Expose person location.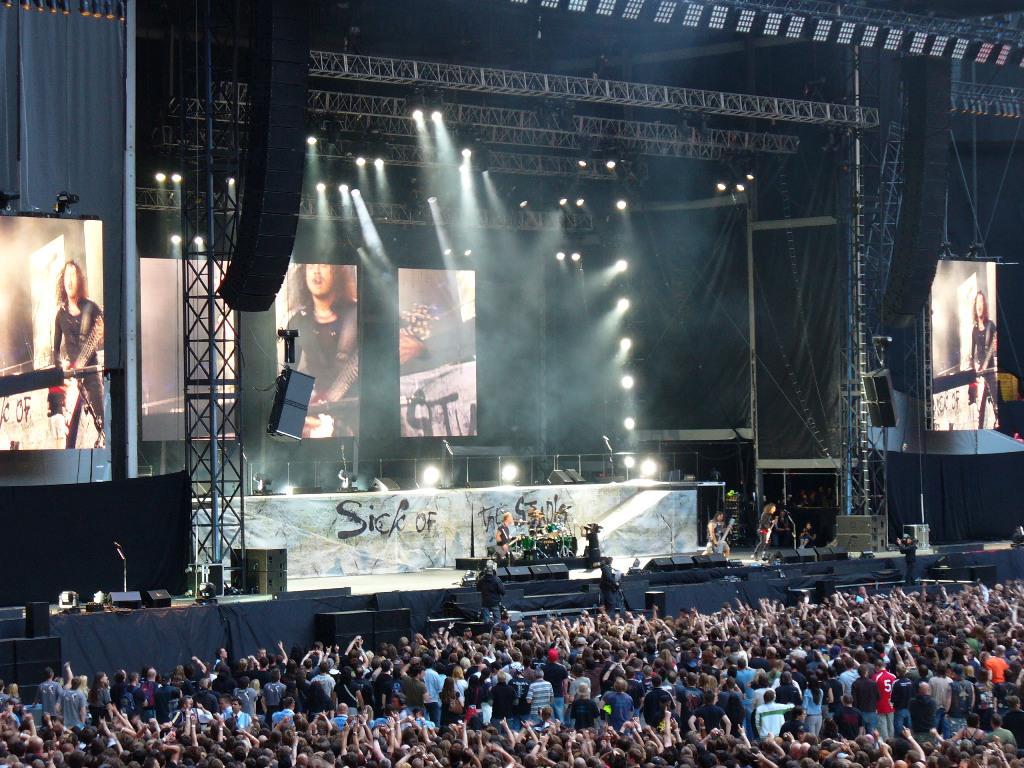
Exposed at (970,291,1000,423).
